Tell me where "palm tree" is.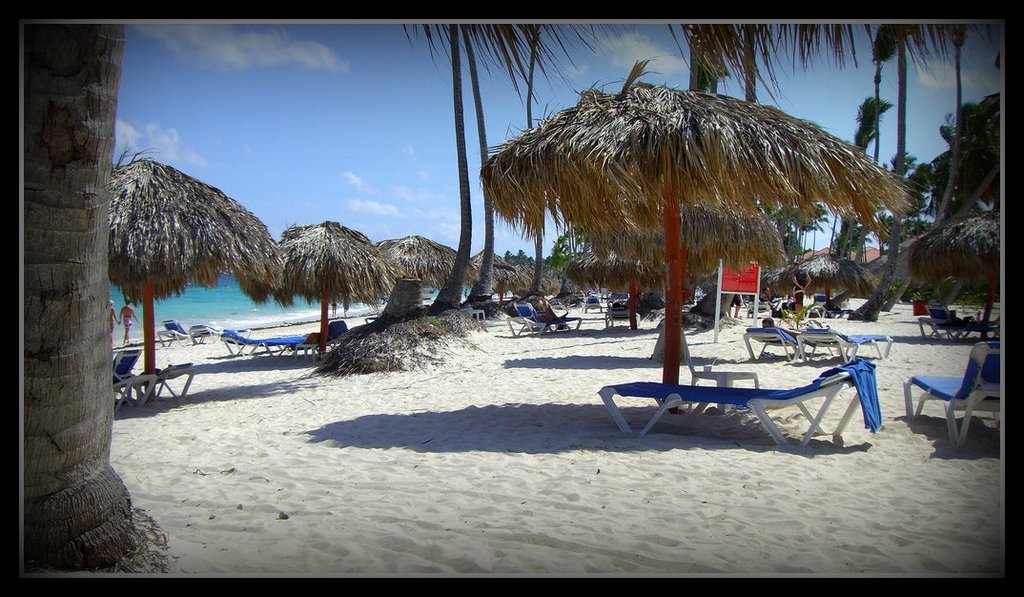
"palm tree" is at box(914, 25, 954, 72).
